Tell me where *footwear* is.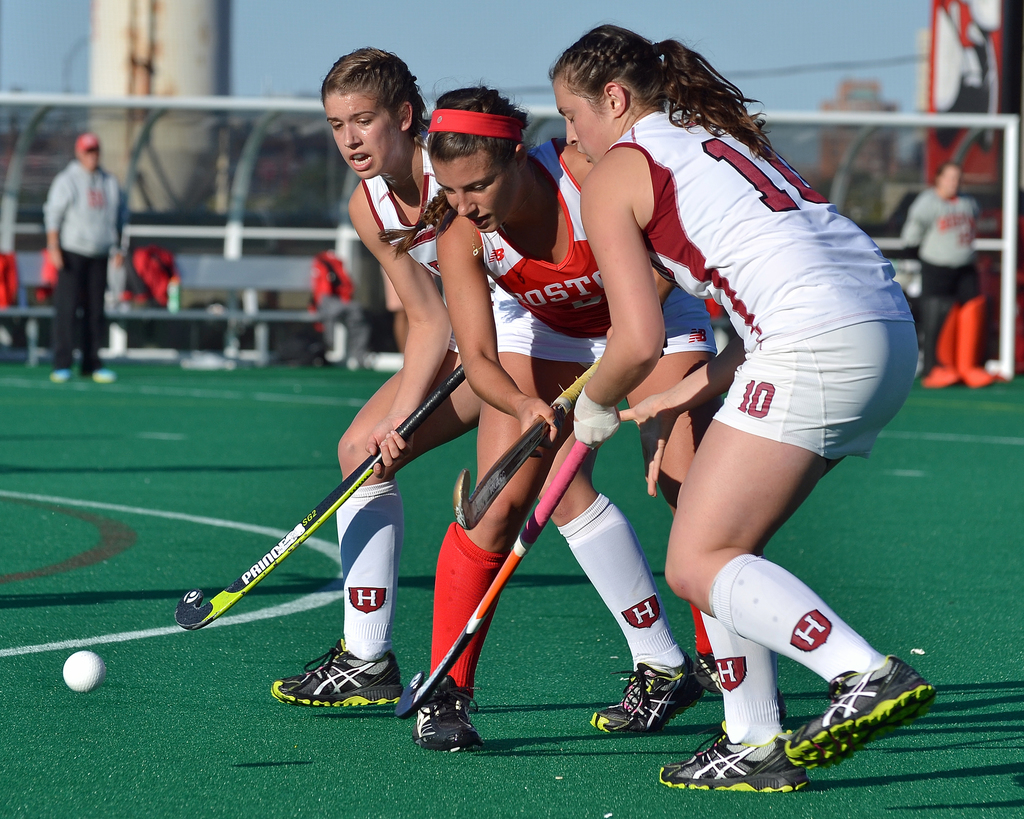
*footwear* is at region(265, 644, 410, 709).
